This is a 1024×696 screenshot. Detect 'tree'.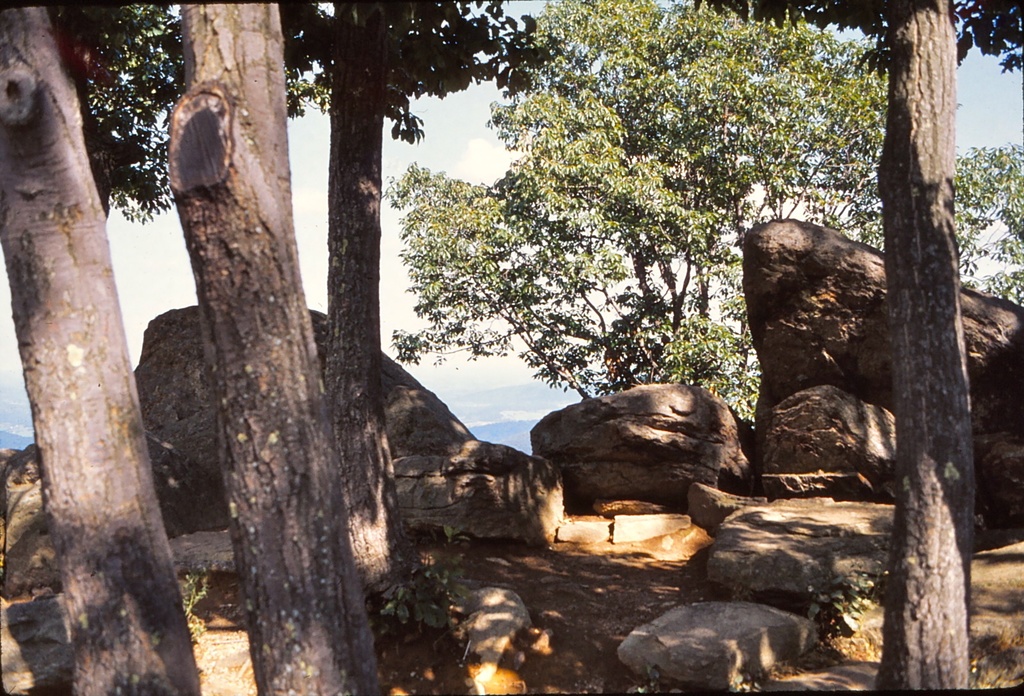
[x1=159, y1=0, x2=391, y2=695].
